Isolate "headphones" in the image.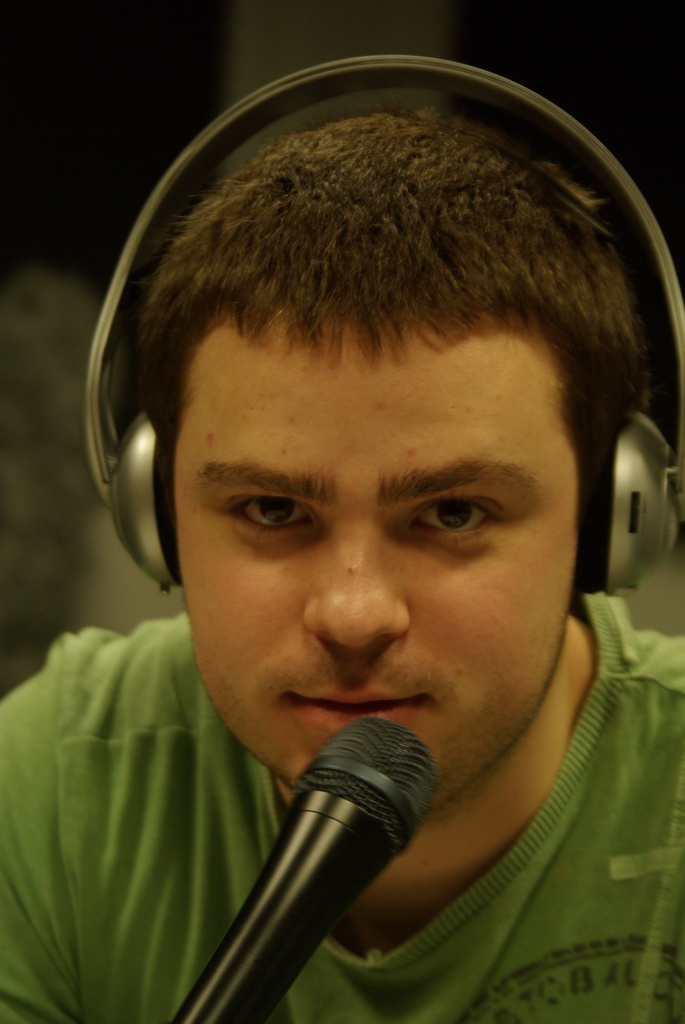
Isolated region: locate(84, 50, 681, 595).
